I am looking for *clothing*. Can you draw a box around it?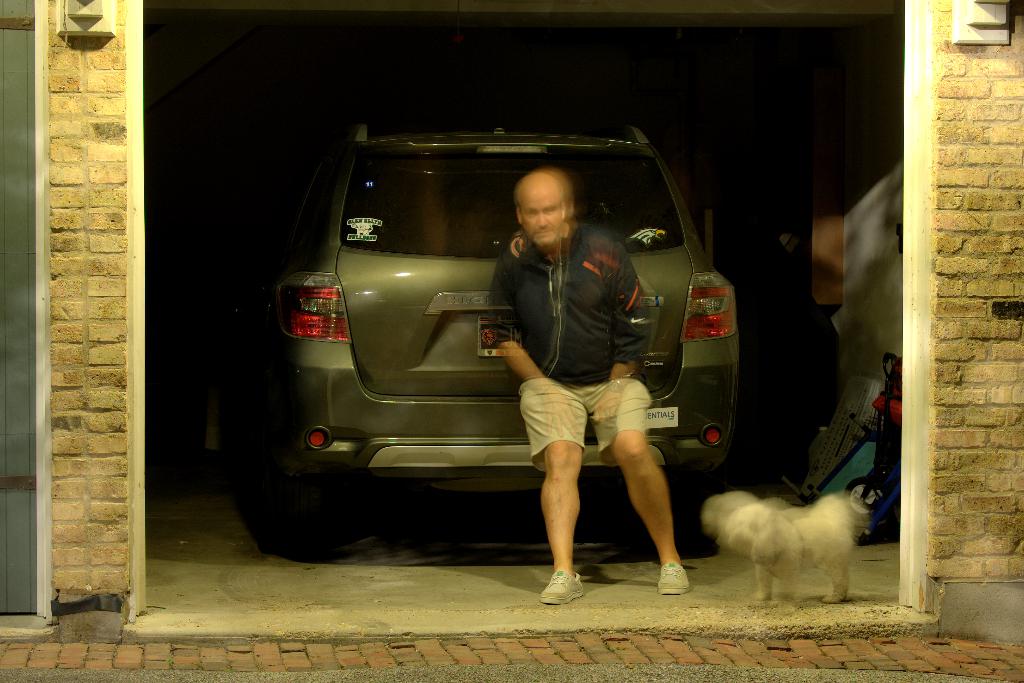
Sure, the bounding box is rect(481, 219, 647, 380).
